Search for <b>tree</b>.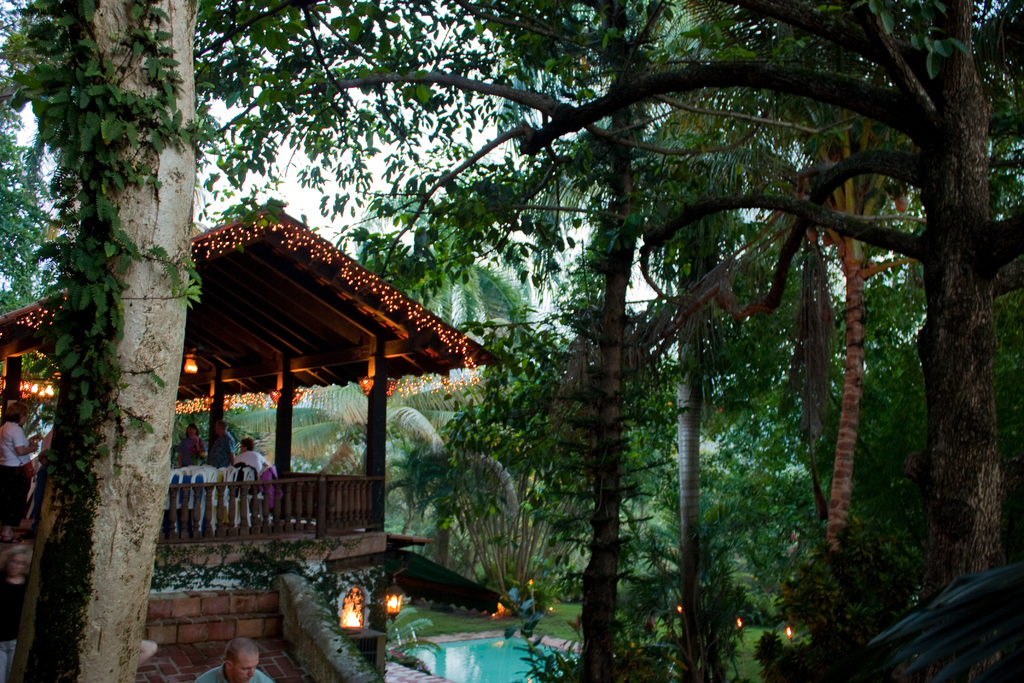
Found at l=21, t=9, r=228, b=630.
